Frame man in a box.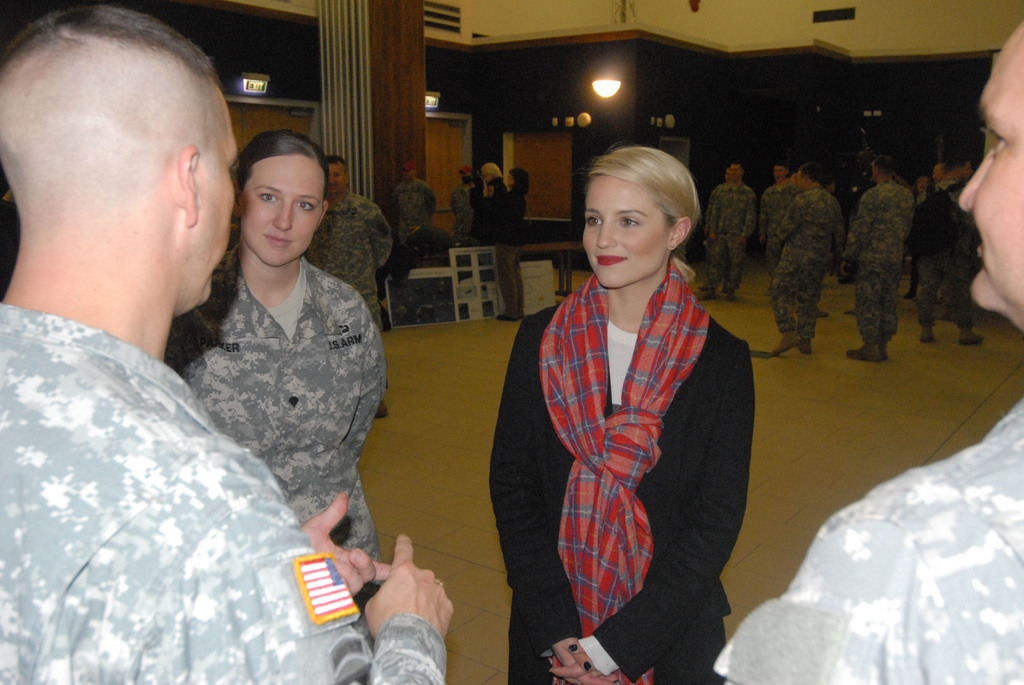
crop(714, 19, 1023, 684).
